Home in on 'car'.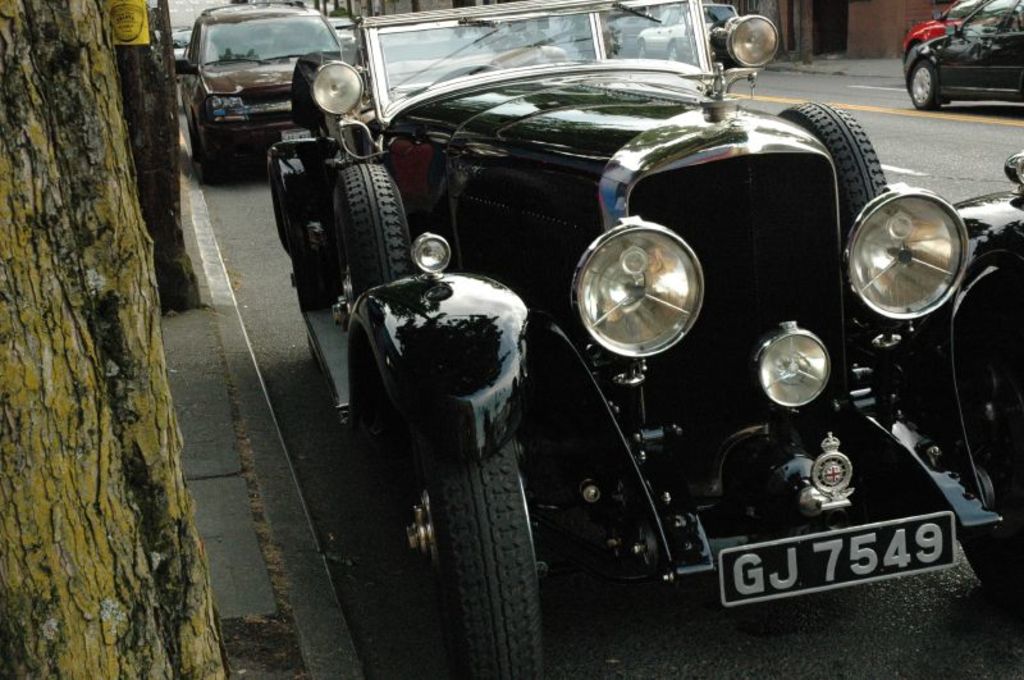
Homed in at [174, 0, 343, 182].
